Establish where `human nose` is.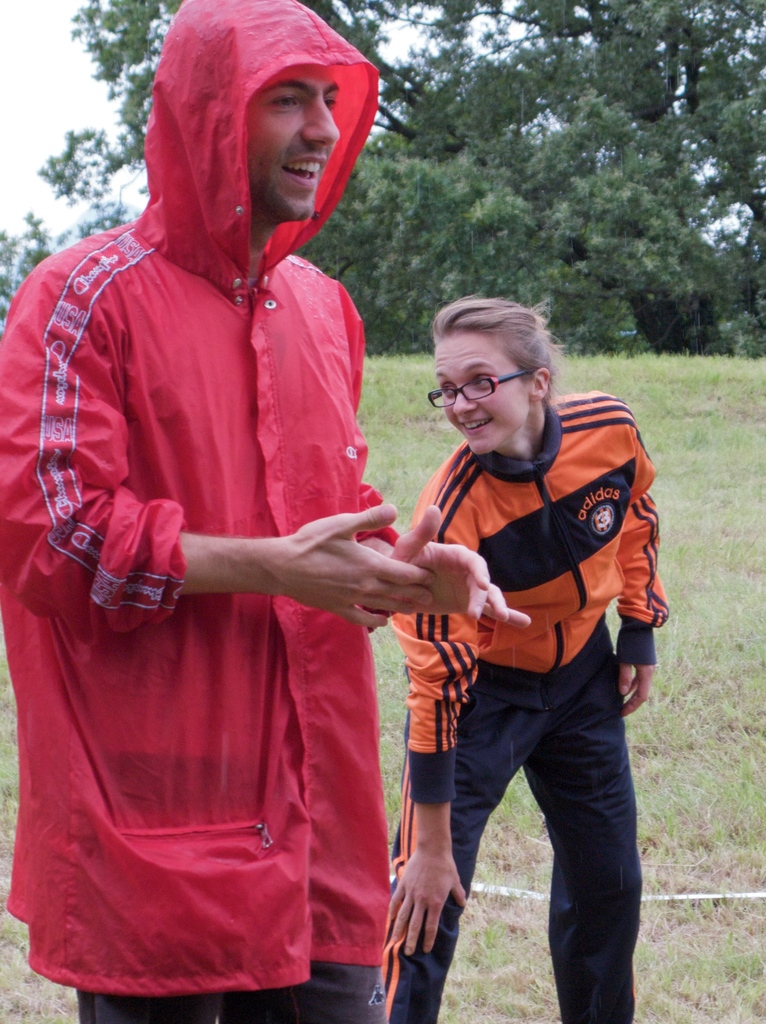
Established at BBox(297, 94, 336, 148).
